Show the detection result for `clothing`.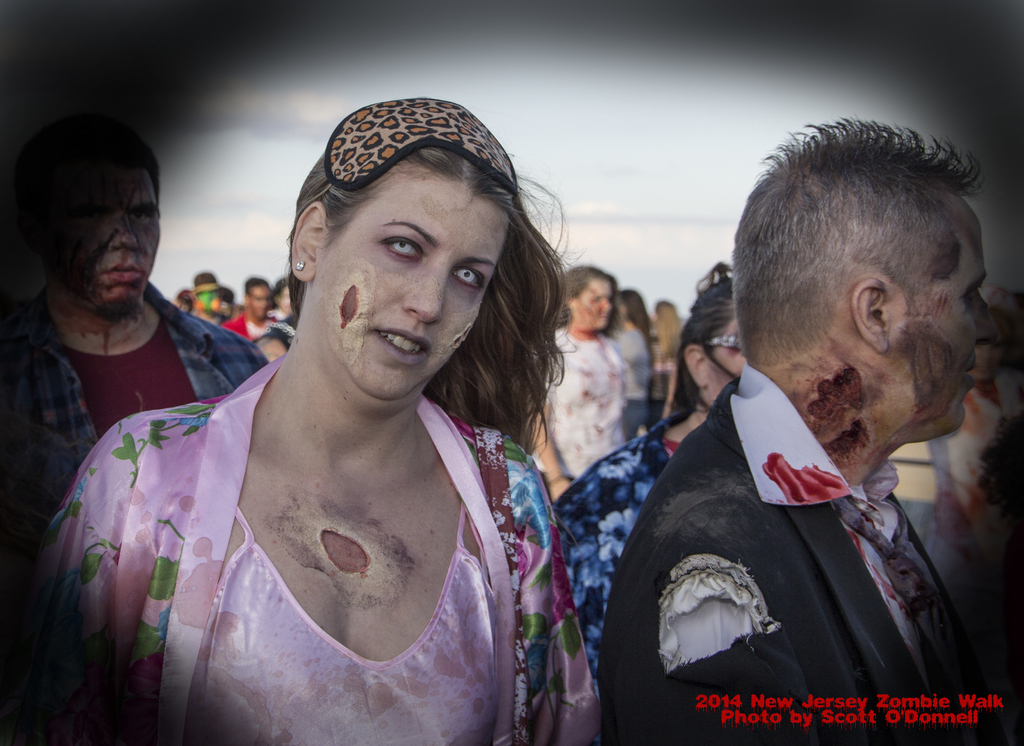
select_region(525, 320, 650, 490).
